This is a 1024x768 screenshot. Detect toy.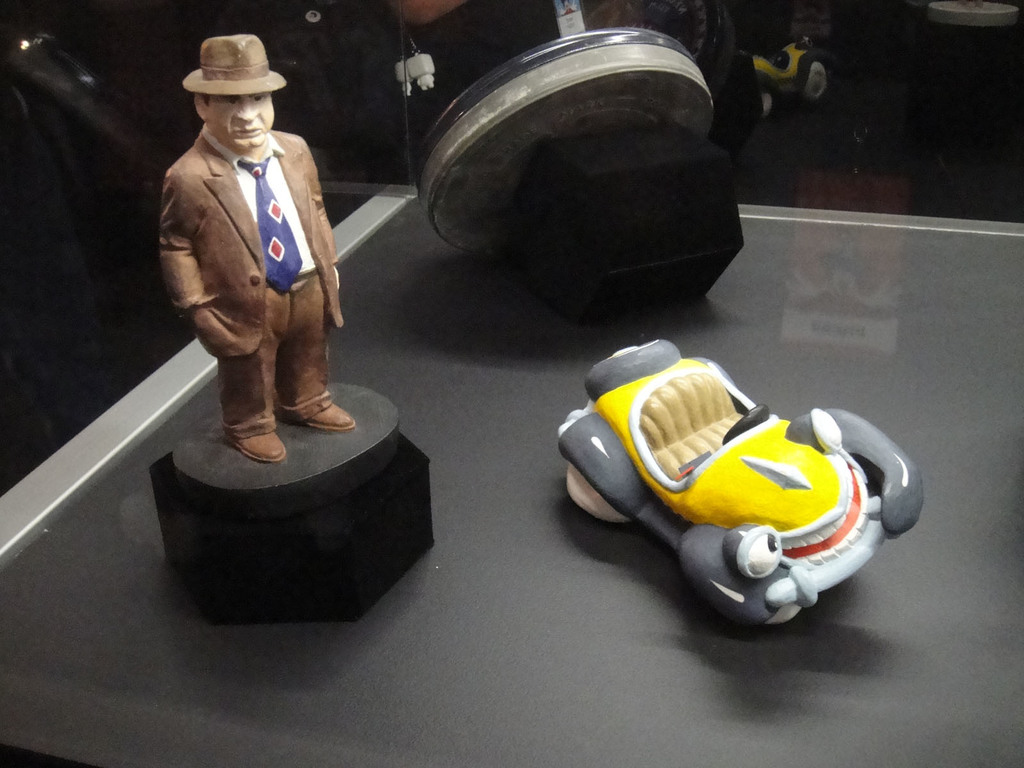
{"x1": 152, "y1": 27, "x2": 376, "y2": 447}.
